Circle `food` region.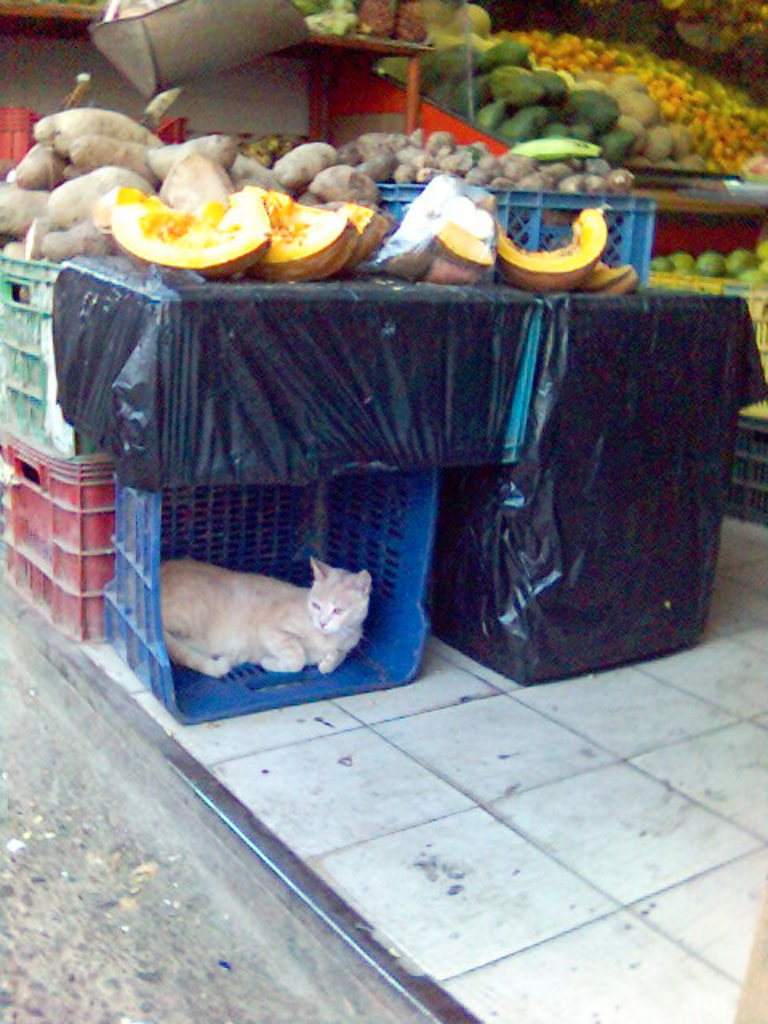
Region: 296:0:766:176.
